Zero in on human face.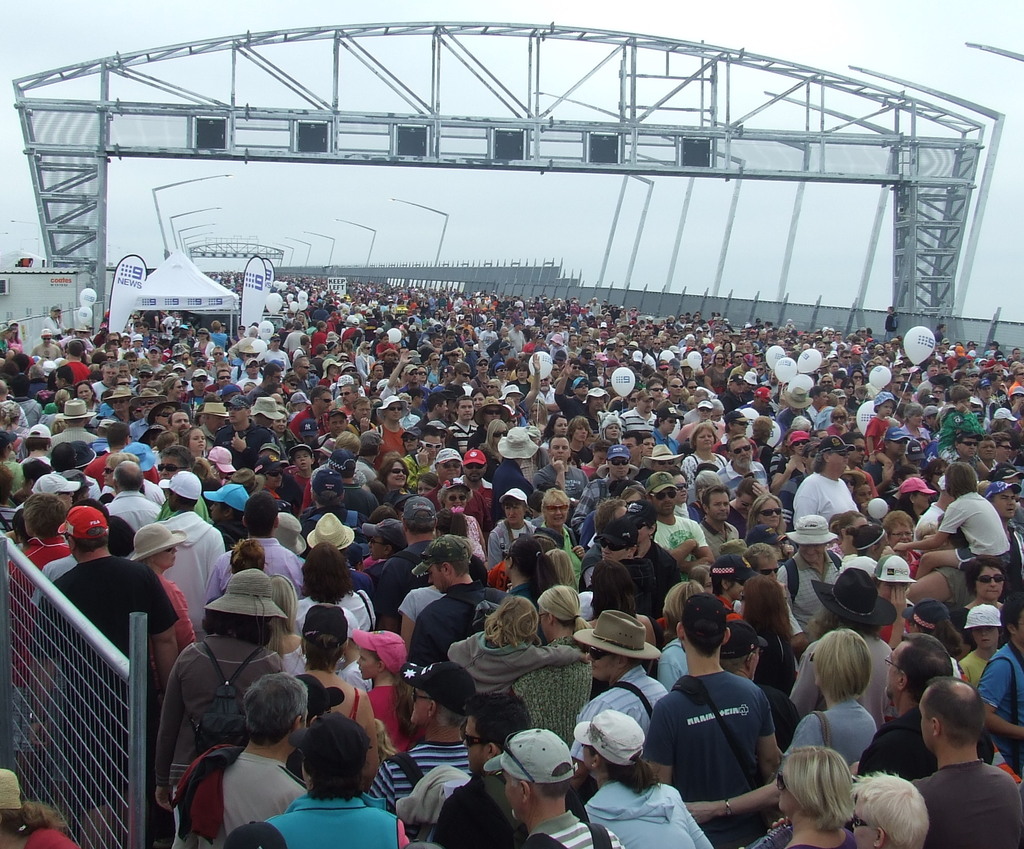
Zeroed in: [476,361,490,373].
